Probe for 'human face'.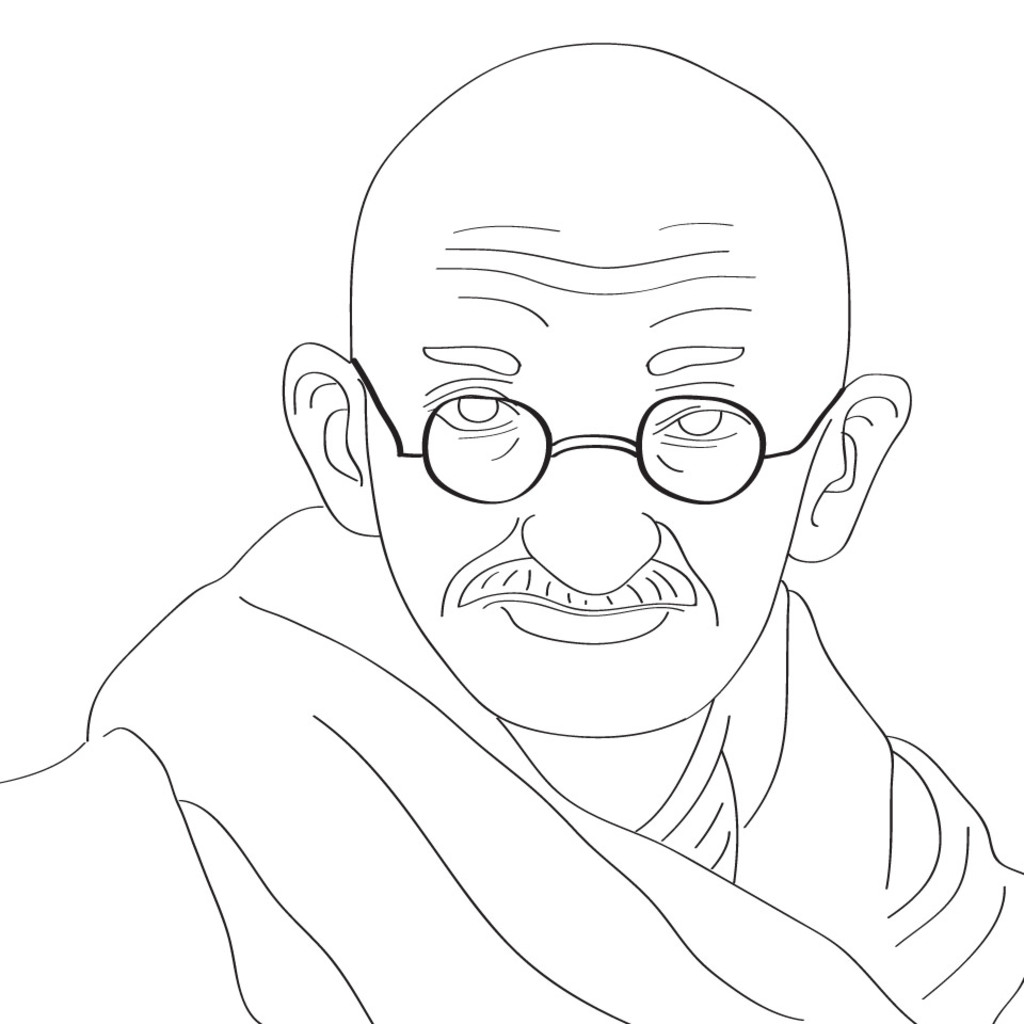
Probe result: [367,198,809,730].
